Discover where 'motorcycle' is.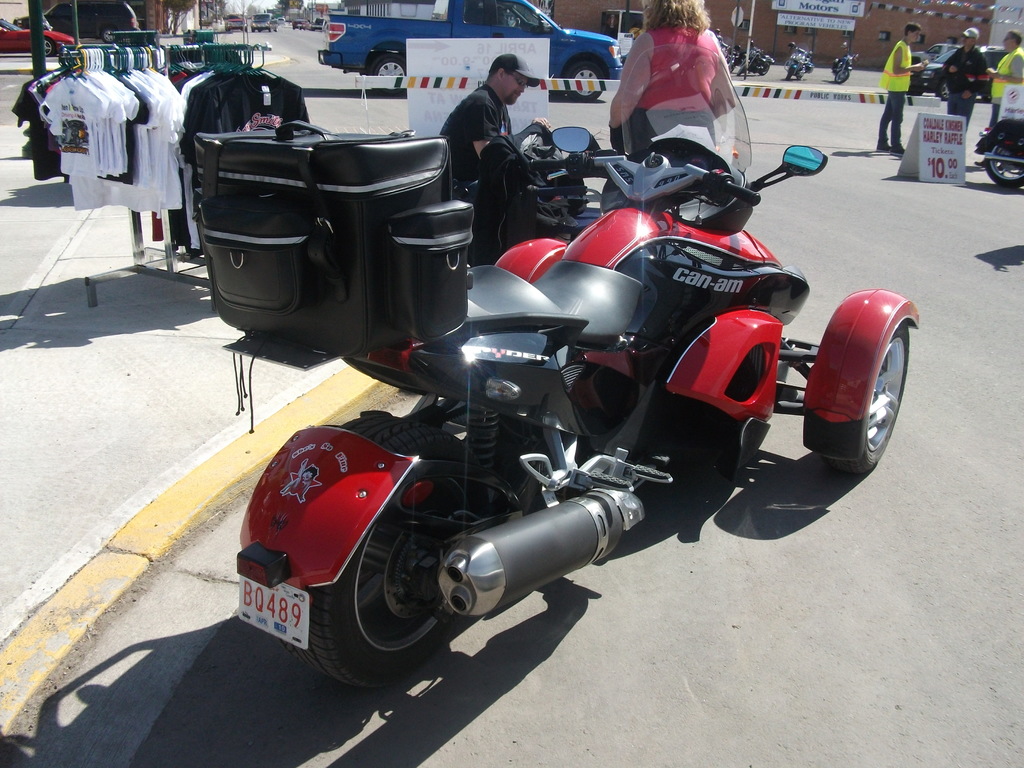
Discovered at box(972, 119, 1023, 189).
